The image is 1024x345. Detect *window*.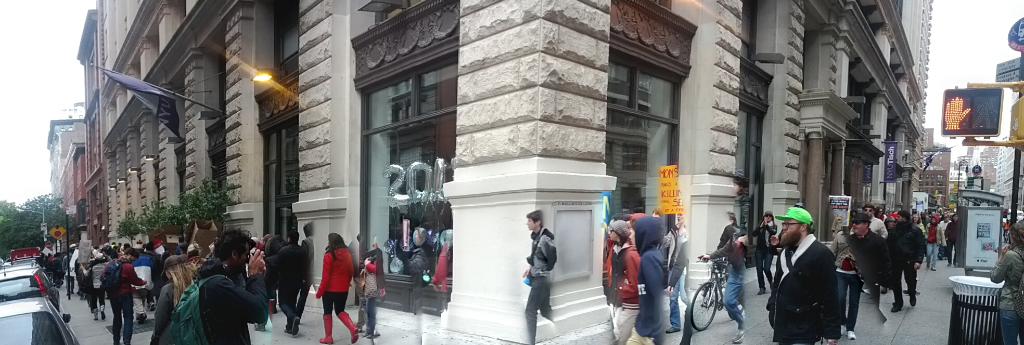
Detection: x1=362 y1=83 x2=414 y2=127.
